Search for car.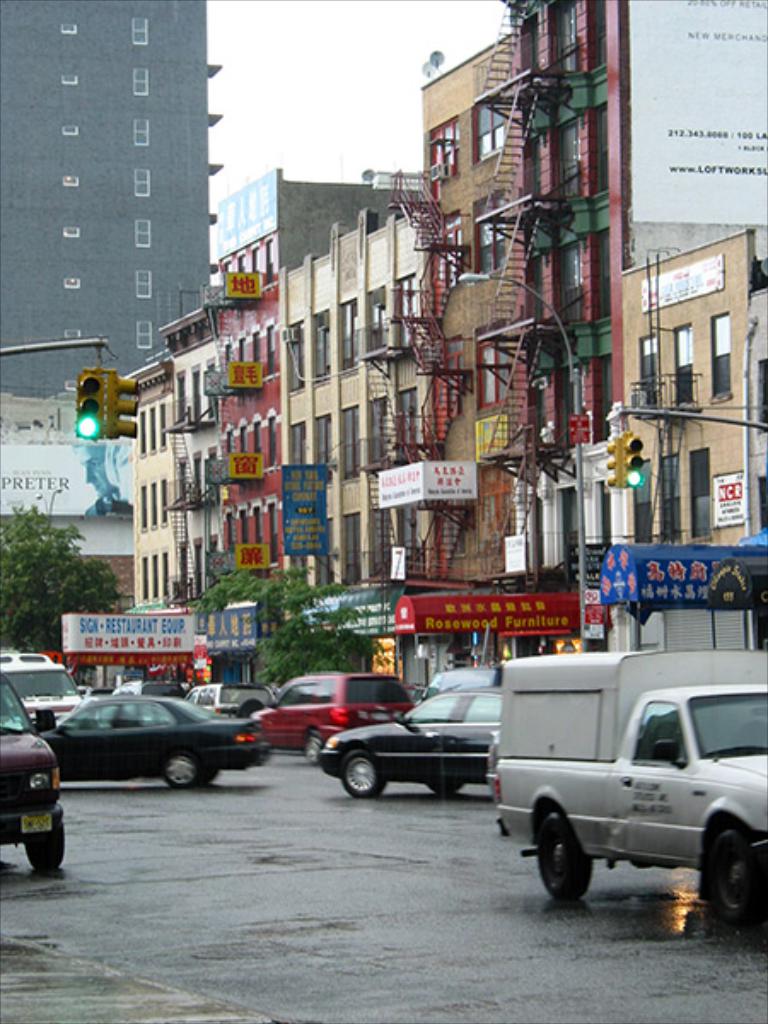
Found at pyautogui.locateOnScreen(188, 676, 270, 713).
